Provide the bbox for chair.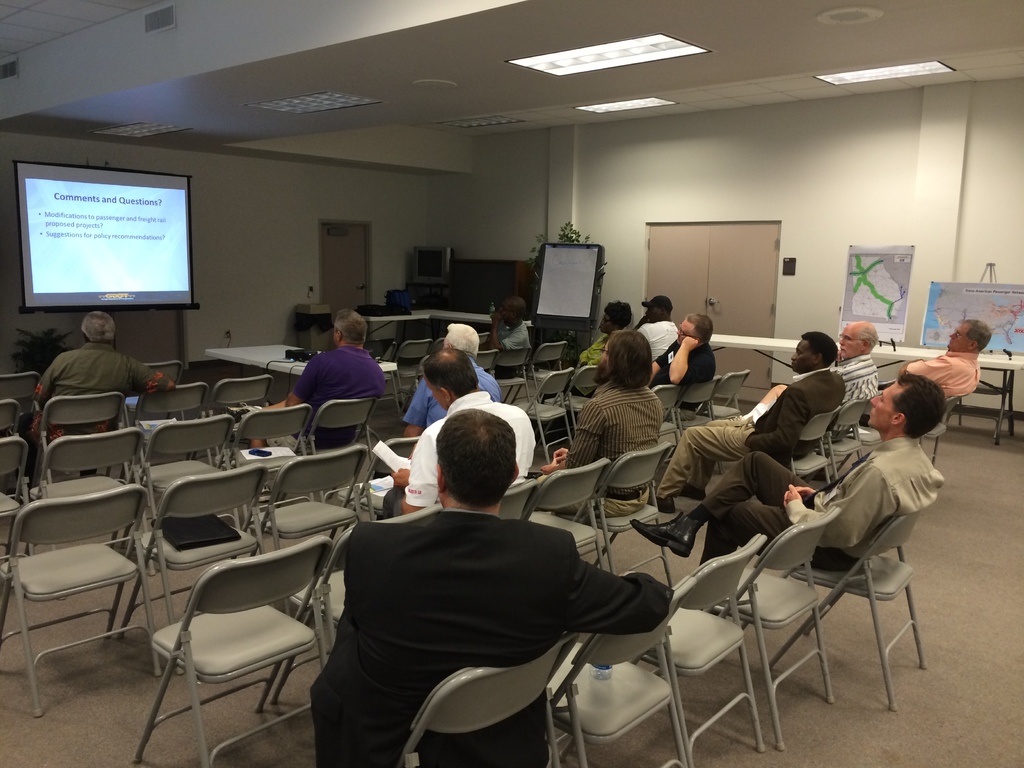
394,630,582,767.
